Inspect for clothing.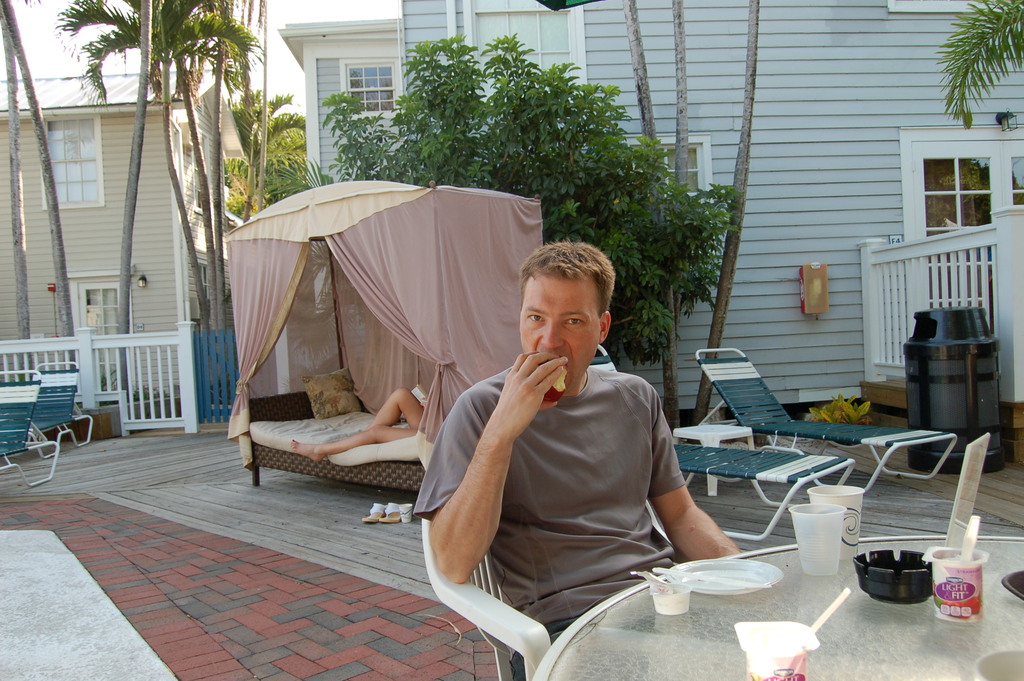
Inspection: bbox=[426, 295, 728, 639].
